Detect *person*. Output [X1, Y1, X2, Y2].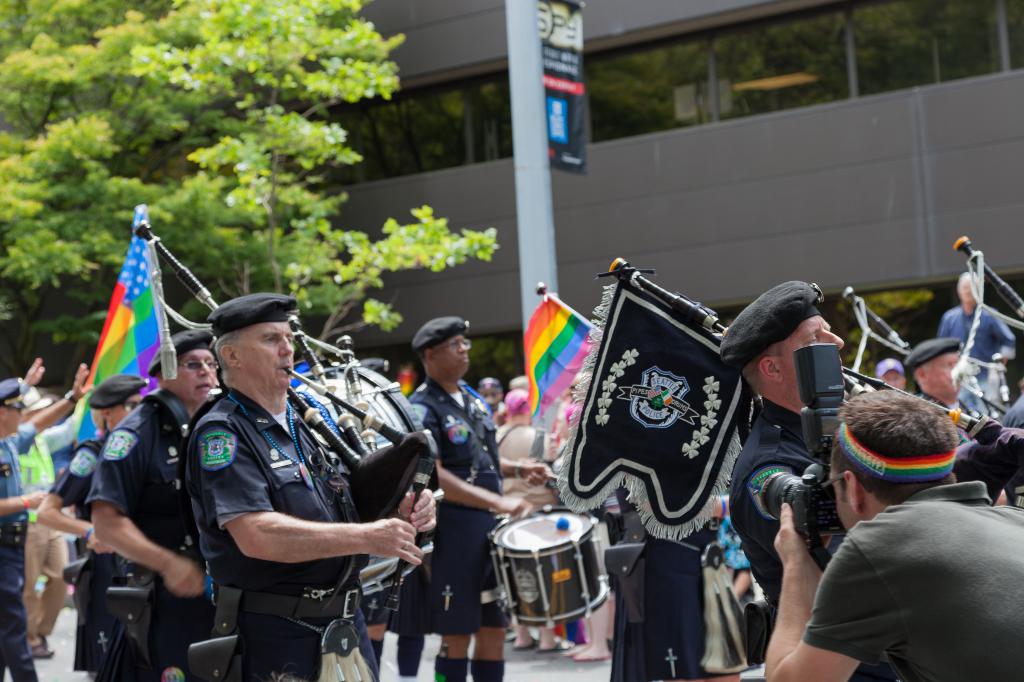
[82, 325, 214, 681].
